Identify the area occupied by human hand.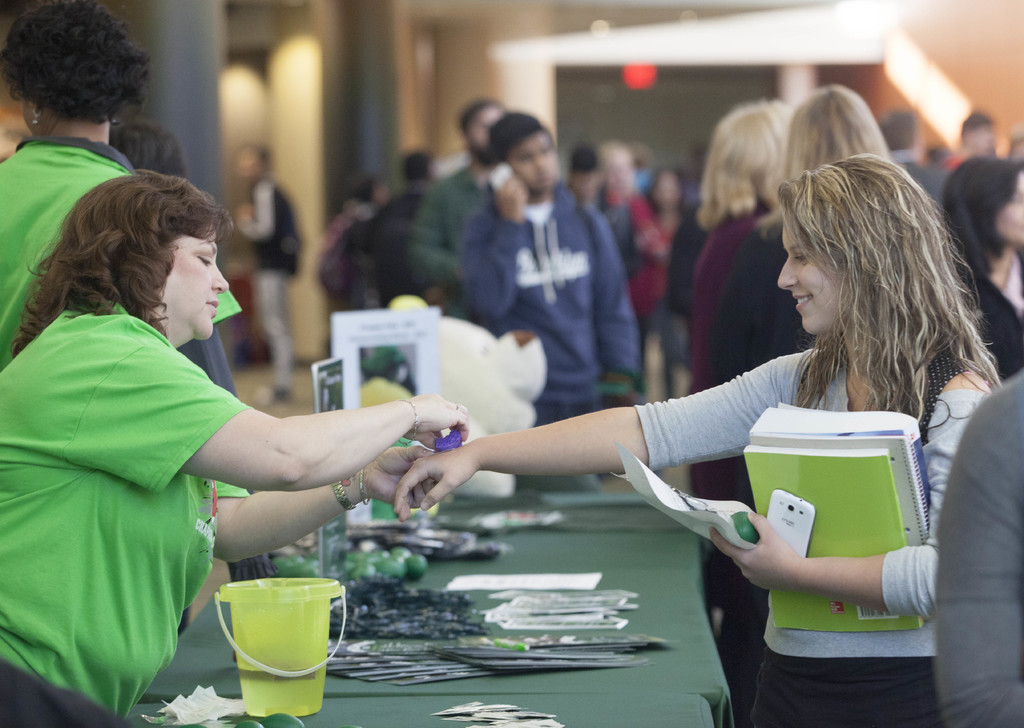
Area: {"left": 730, "top": 521, "right": 830, "bottom": 601}.
